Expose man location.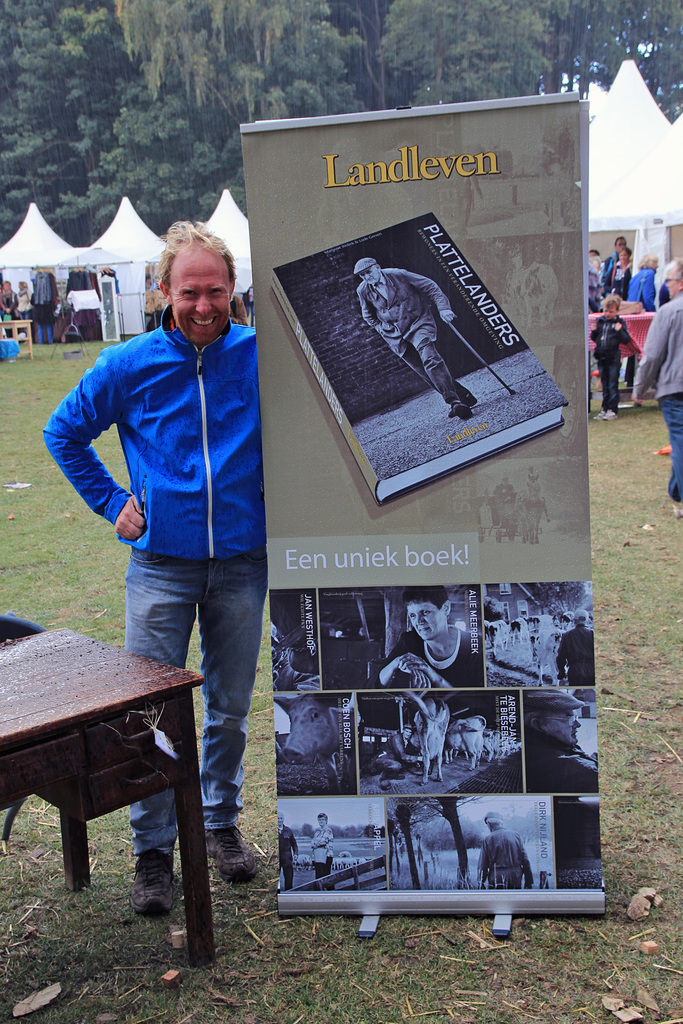
Exposed at [559, 610, 598, 691].
